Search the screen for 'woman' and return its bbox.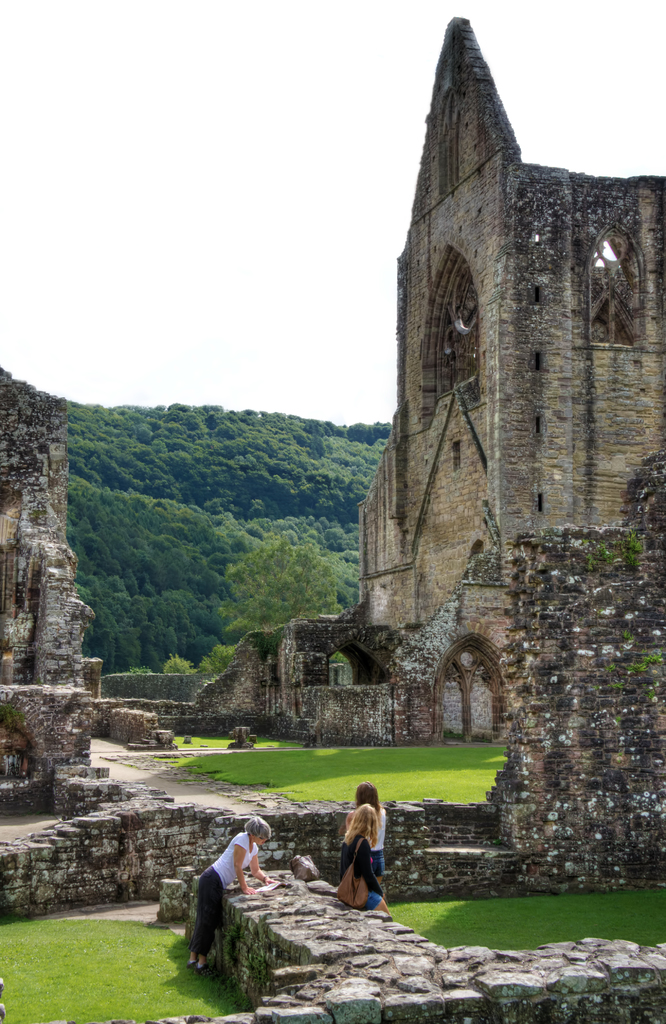
Found: 353, 777, 390, 886.
